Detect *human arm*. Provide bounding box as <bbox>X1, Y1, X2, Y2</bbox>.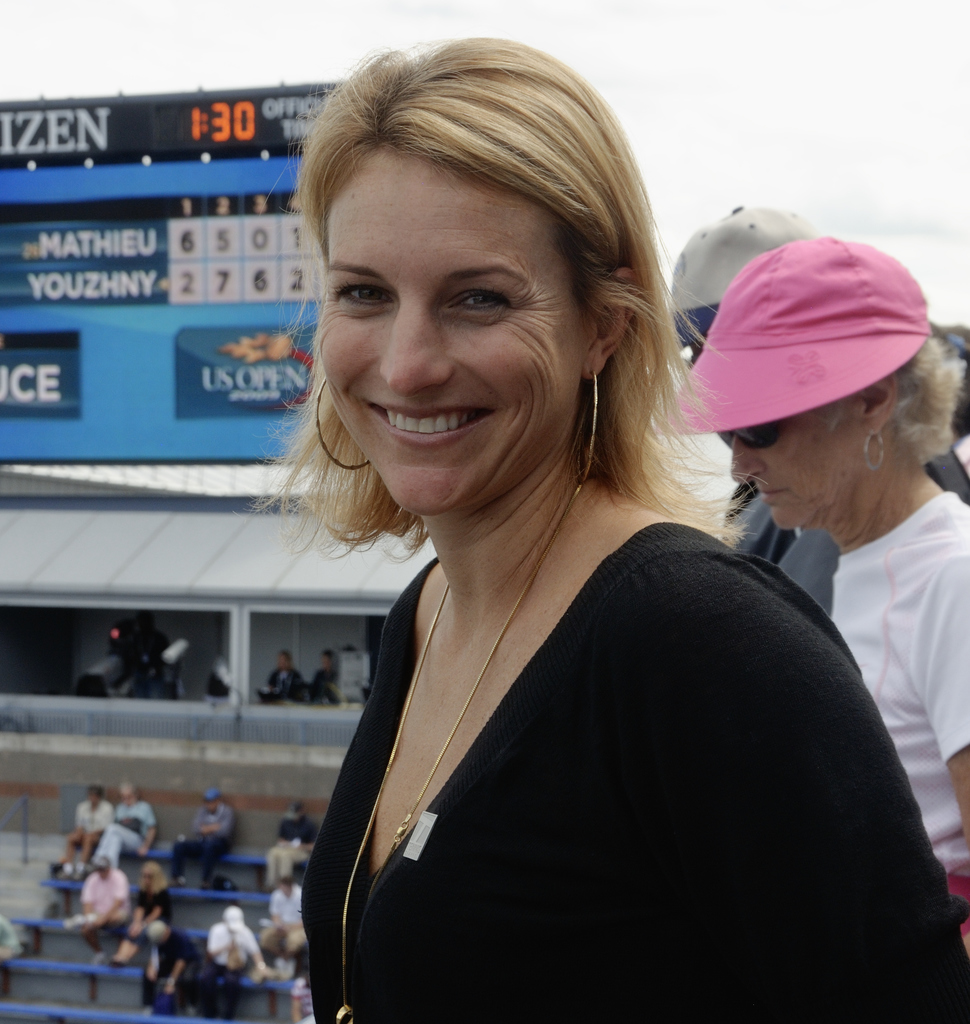
<bbox>894, 505, 969, 858</bbox>.
